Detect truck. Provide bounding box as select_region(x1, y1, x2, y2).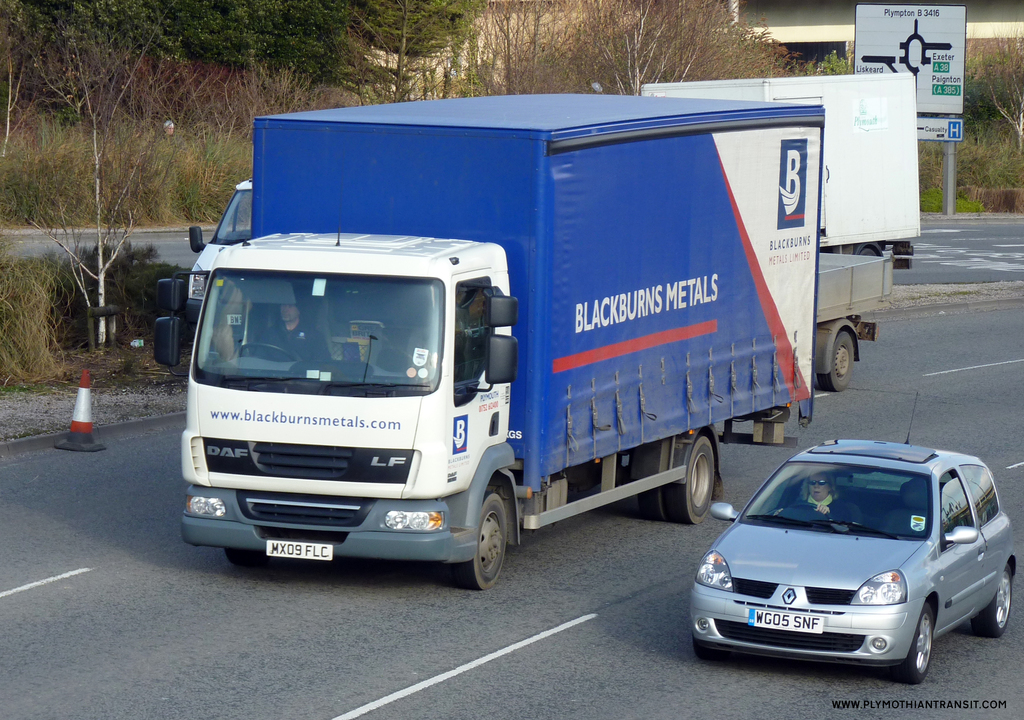
select_region(172, 77, 846, 604).
